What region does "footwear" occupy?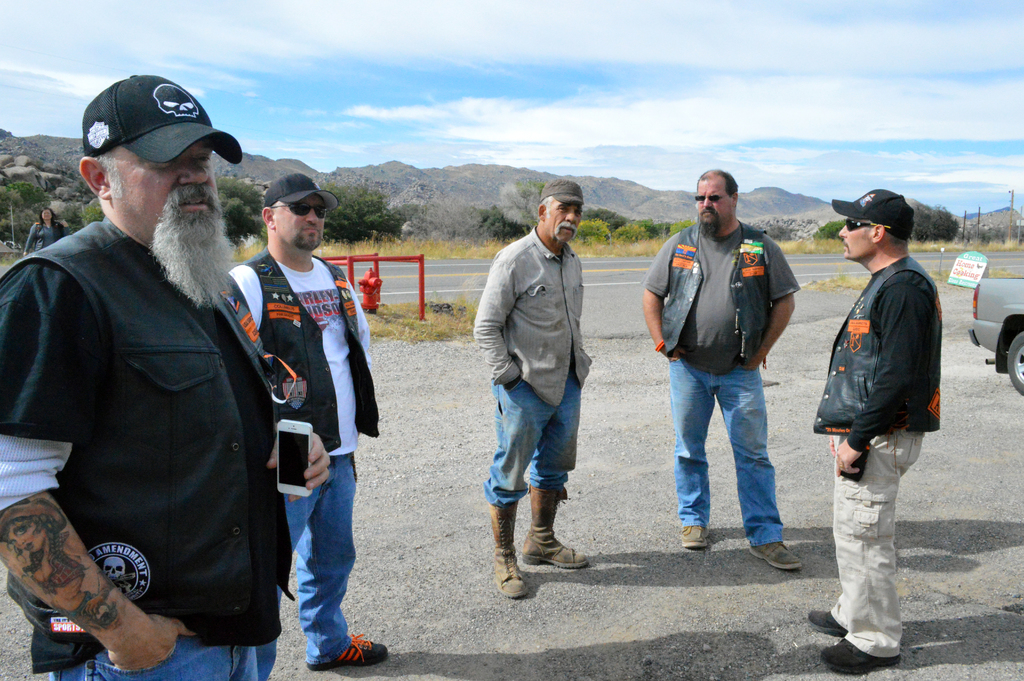
left=806, top=609, right=849, bottom=636.
